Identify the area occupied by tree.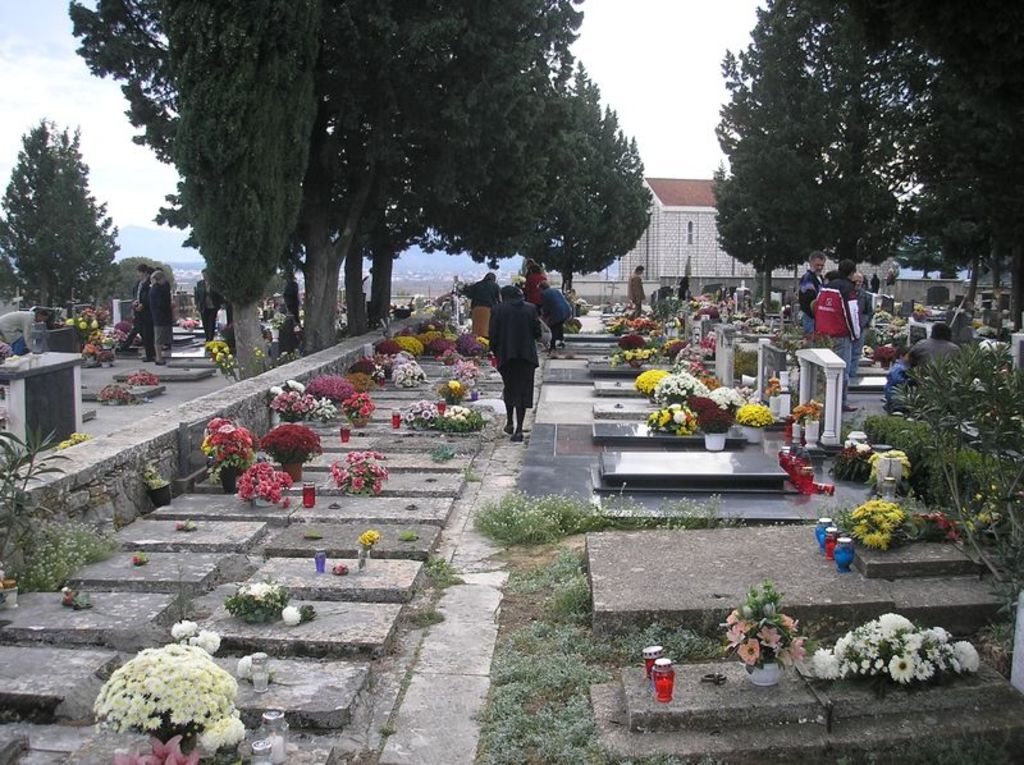
Area: 809,0,895,299.
